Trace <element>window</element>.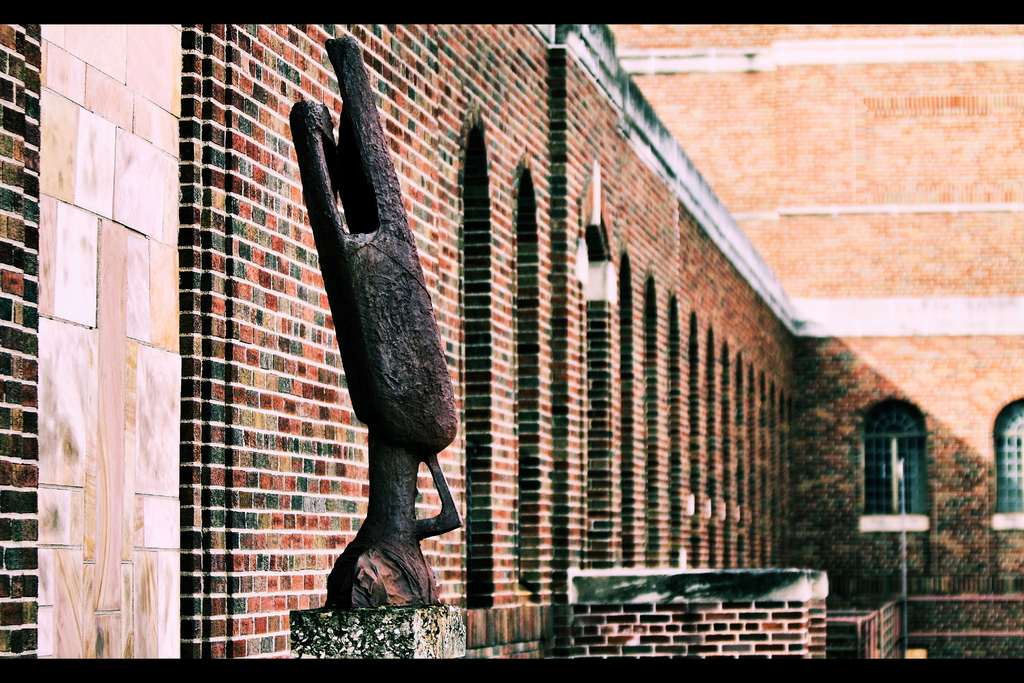
Traced to select_region(868, 401, 938, 539).
